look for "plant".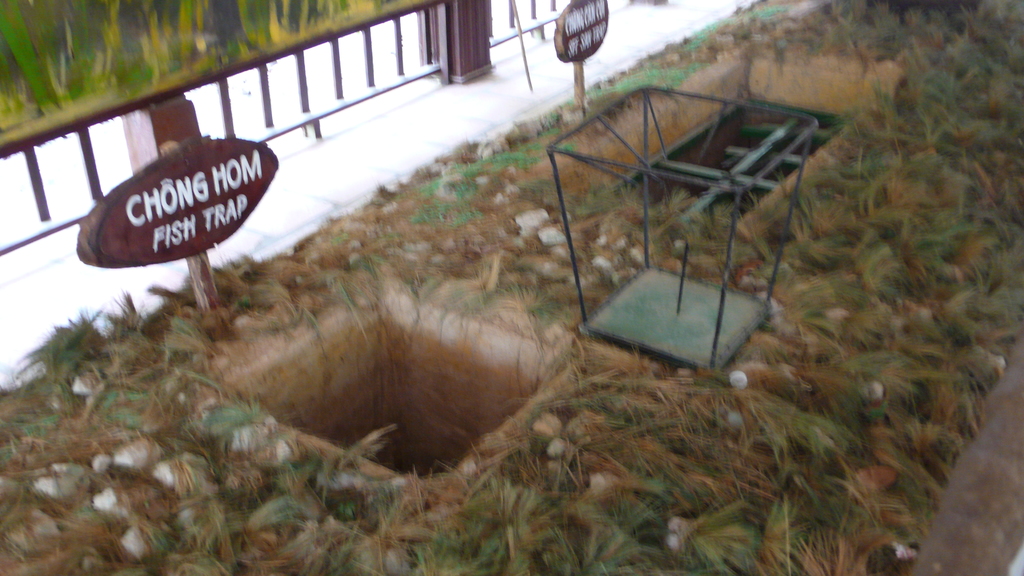
Found: bbox=[452, 268, 496, 314].
